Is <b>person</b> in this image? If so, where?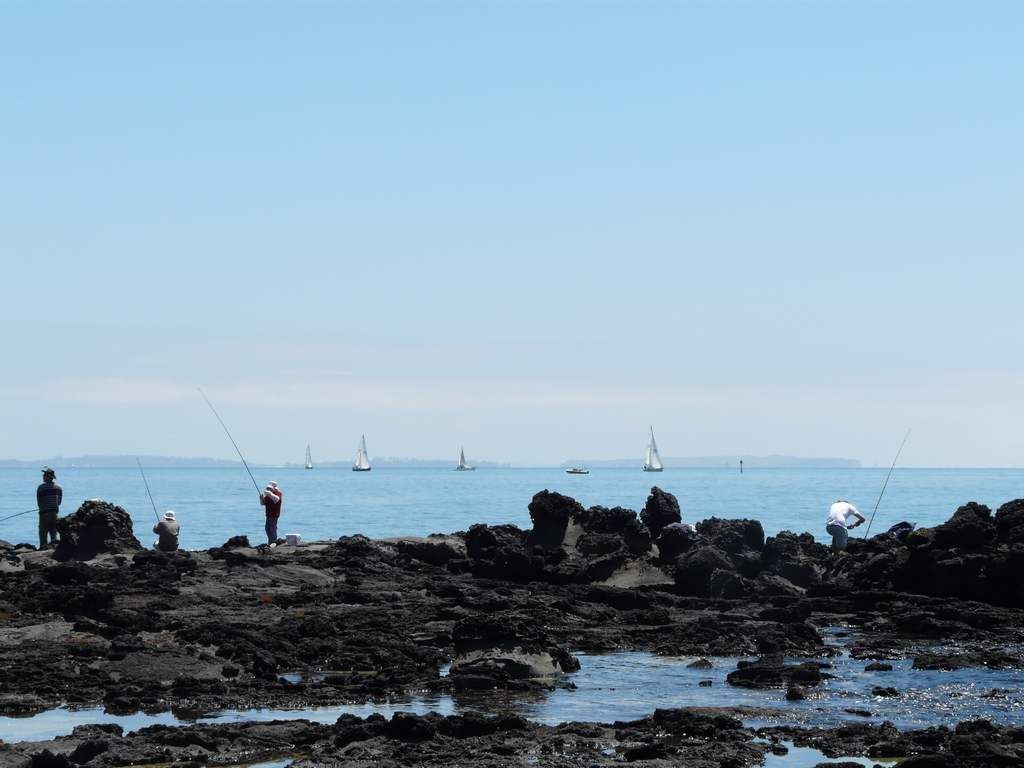
Yes, at 258 479 282 548.
